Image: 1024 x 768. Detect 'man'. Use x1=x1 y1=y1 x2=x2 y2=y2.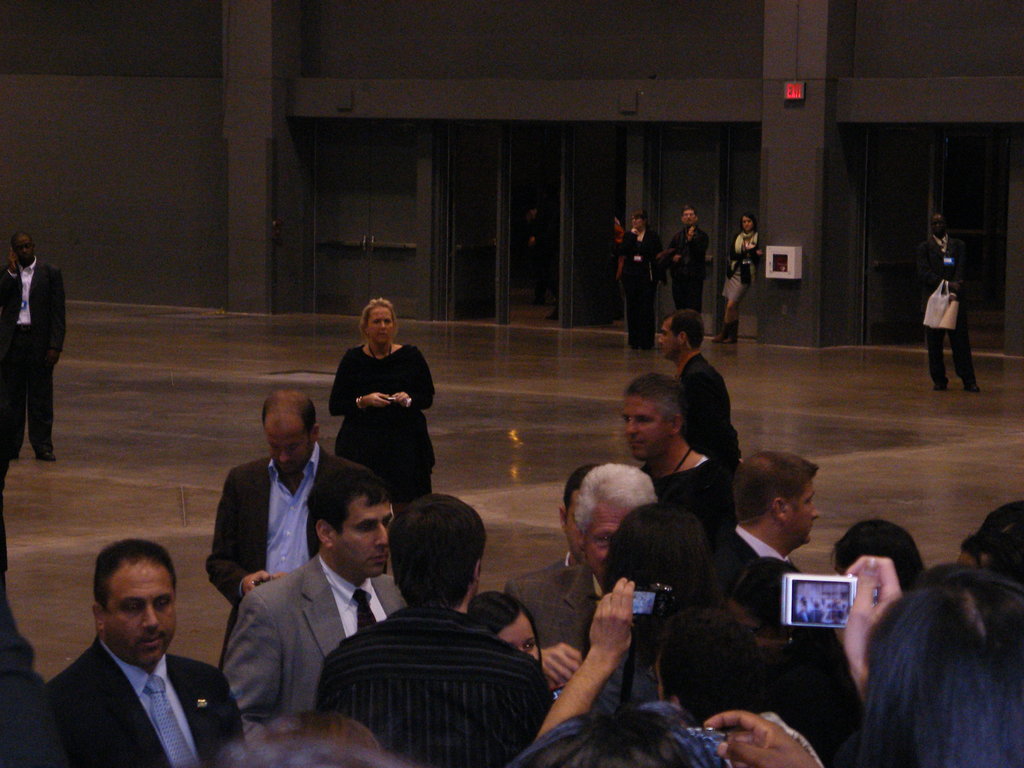
x1=222 y1=458 x2=392 y2=723.
